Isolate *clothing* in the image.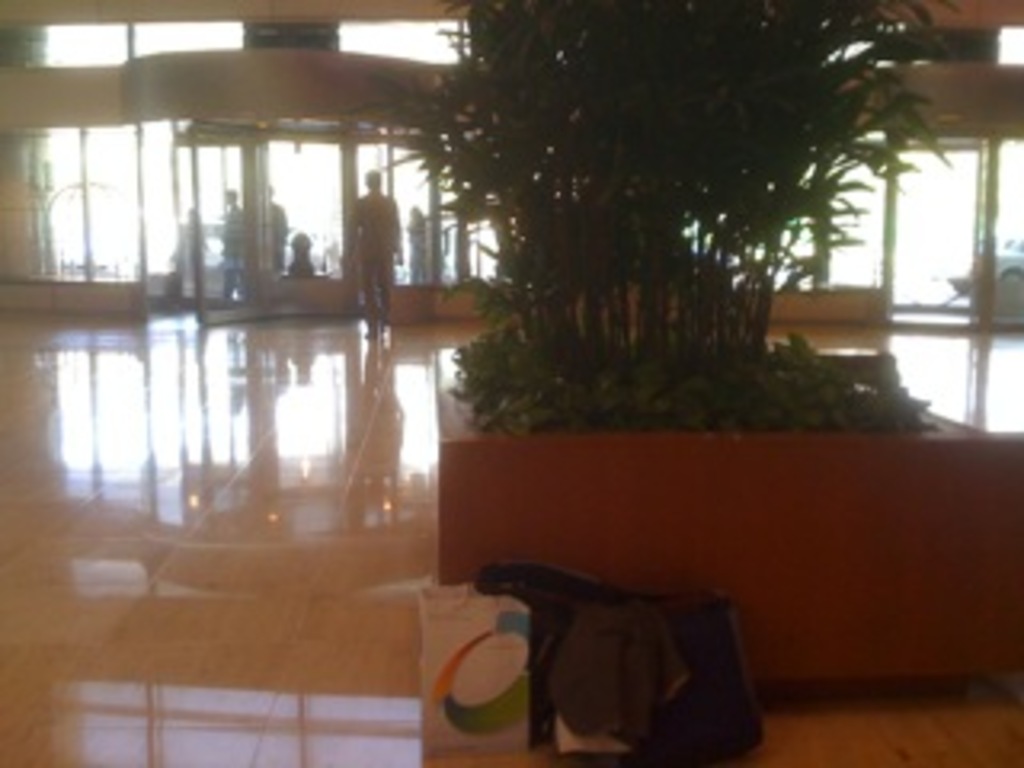
Isolated region: crop(221, 205, 253, 301).
